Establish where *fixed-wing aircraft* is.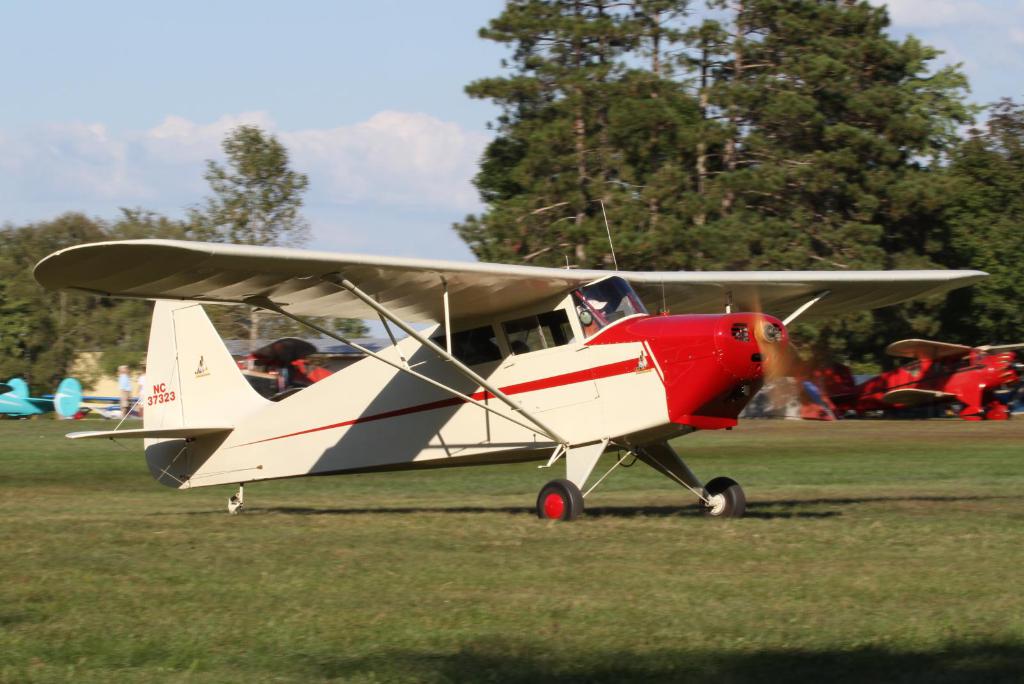
Established at detection(234, 335, 379, 405).
